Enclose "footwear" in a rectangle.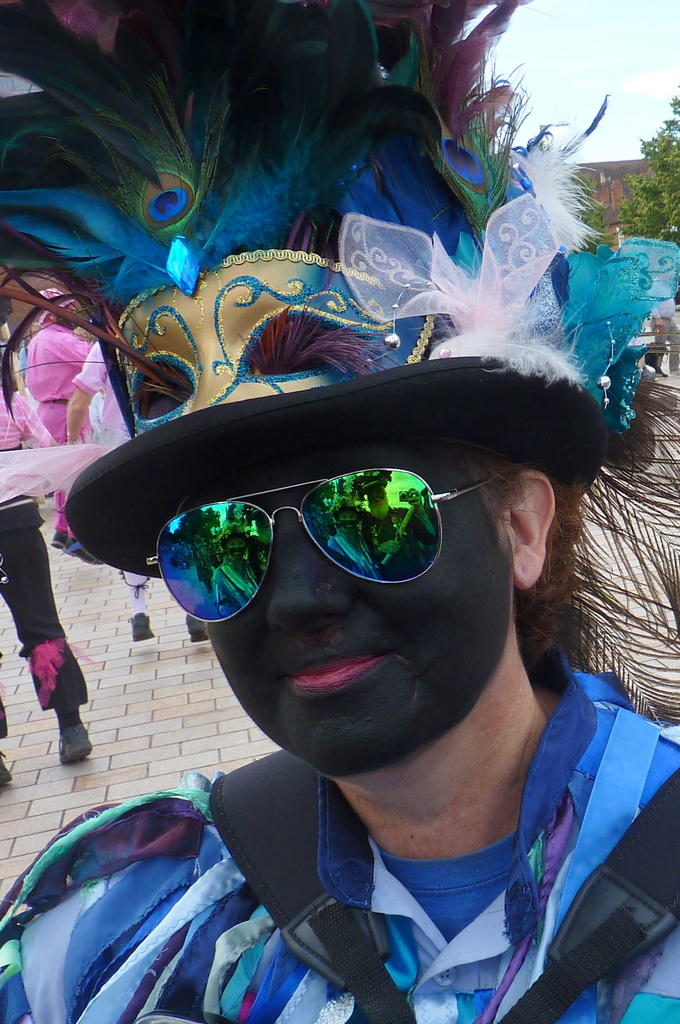
[54,719,102,769].
